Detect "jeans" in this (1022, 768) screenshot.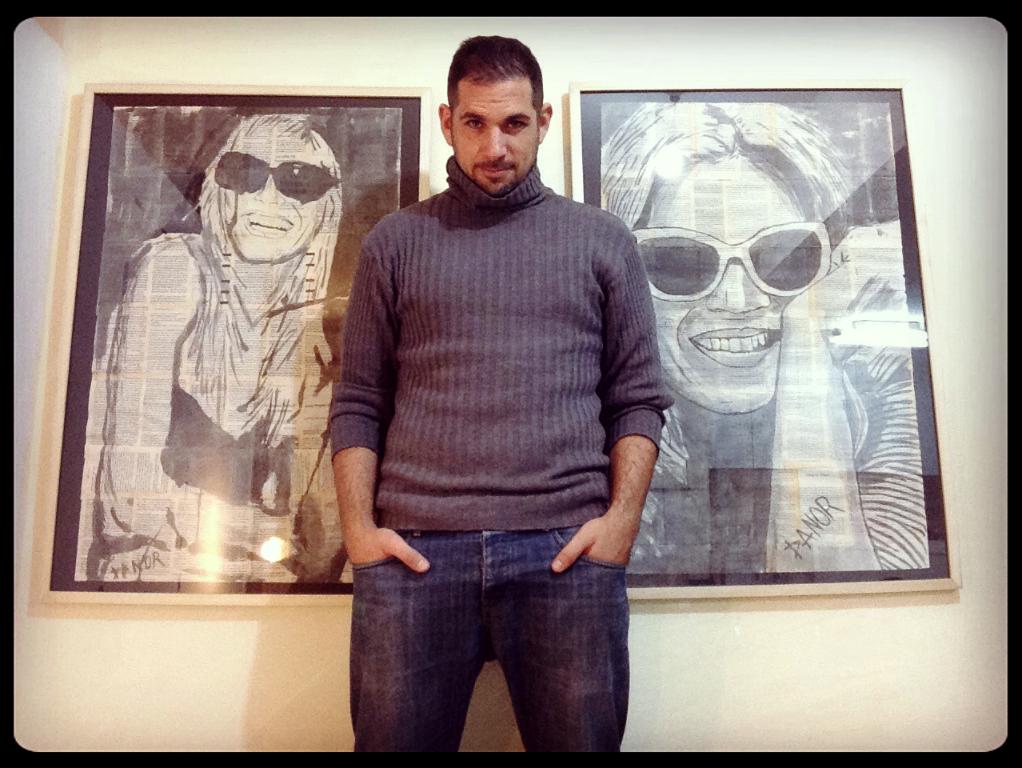
Detection: locate(338, 516, 641, 761).
